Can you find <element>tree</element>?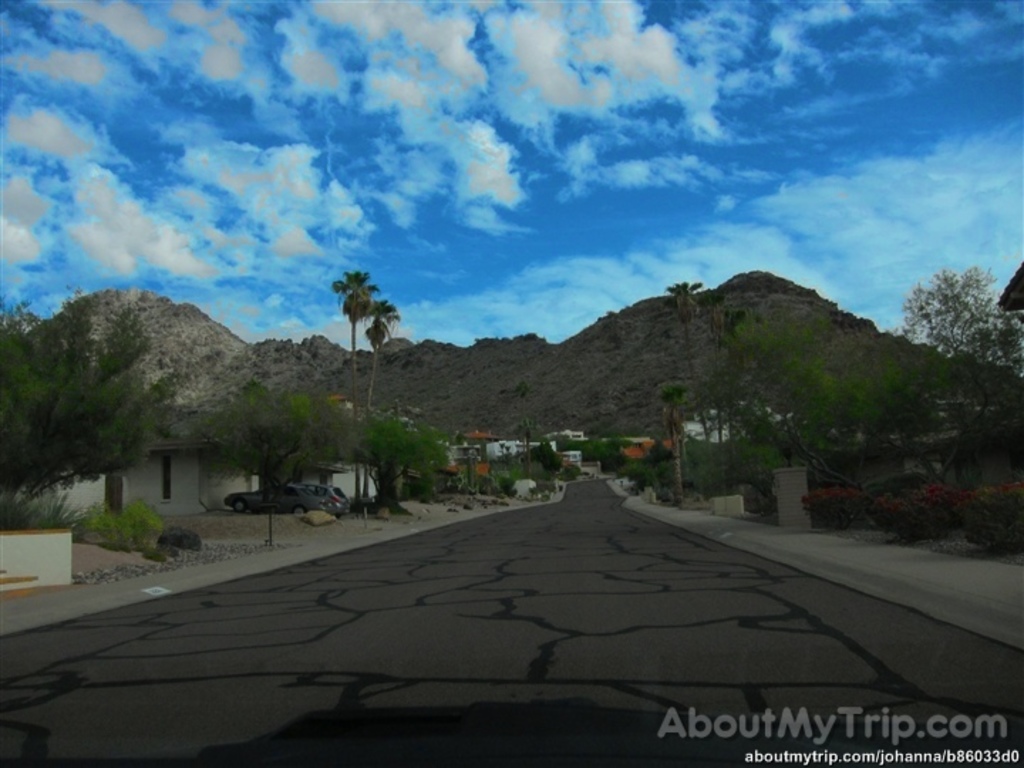
Yes, bounding box: box=[358, 297, 408, 425].
